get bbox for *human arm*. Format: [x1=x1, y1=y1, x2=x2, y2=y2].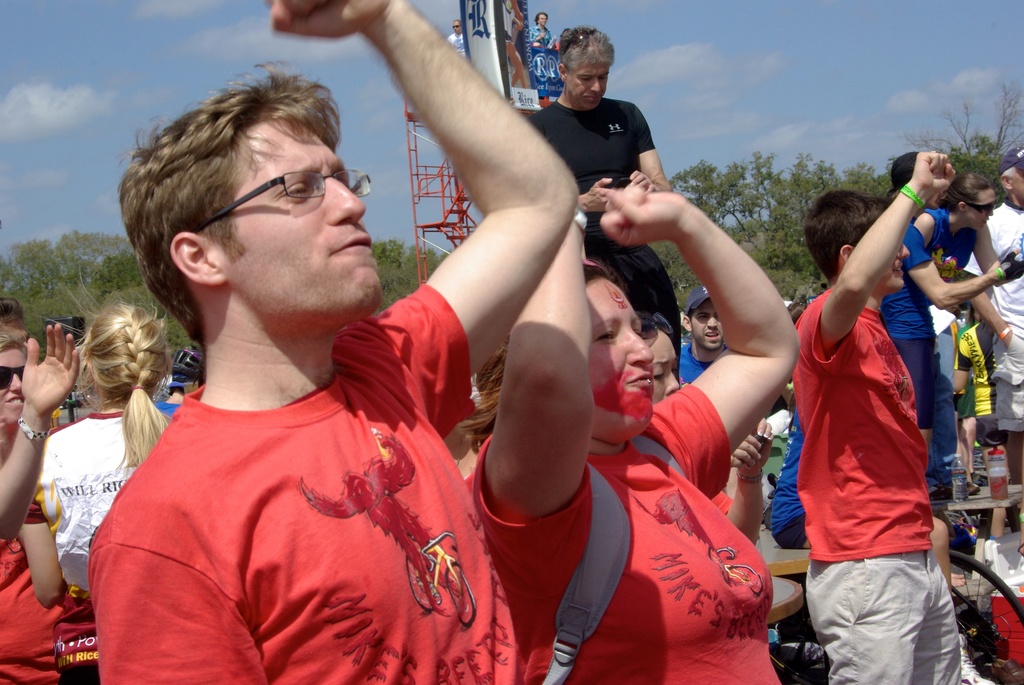
[x1=908, y1=224, x2=1018, y2=309].
